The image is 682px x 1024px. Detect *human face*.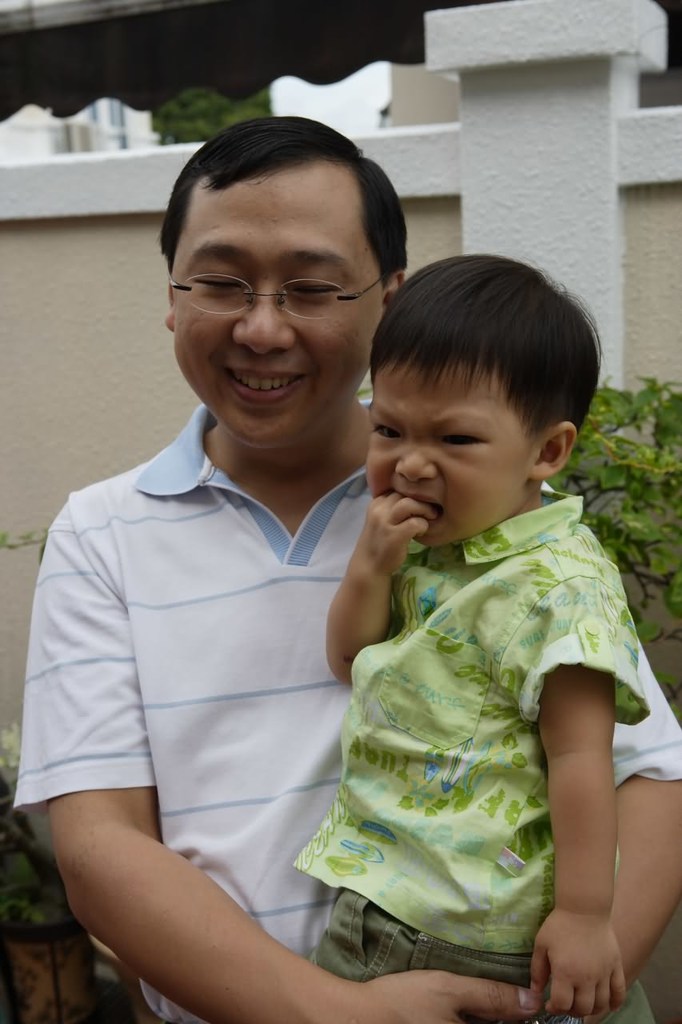
Detection: pyautogui.locateOnScreen(365, 363, 528, 554).
